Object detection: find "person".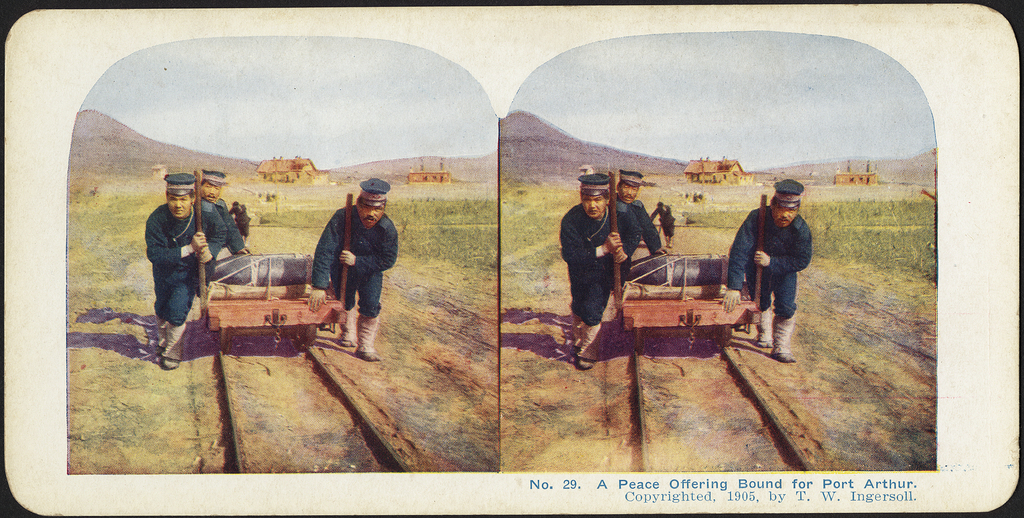
x1=143 y1=172 x2=229 y2=369.
